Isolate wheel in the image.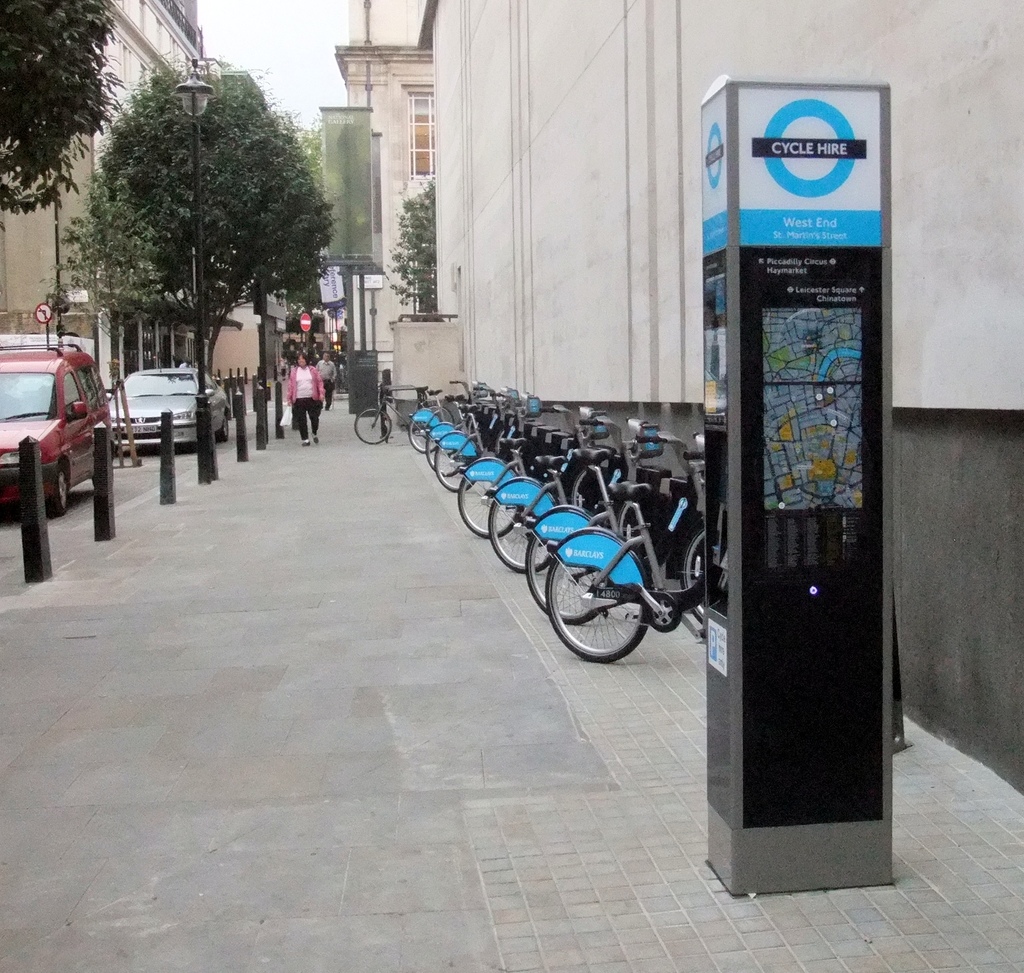
Isolated region: 428/434/460/474.
